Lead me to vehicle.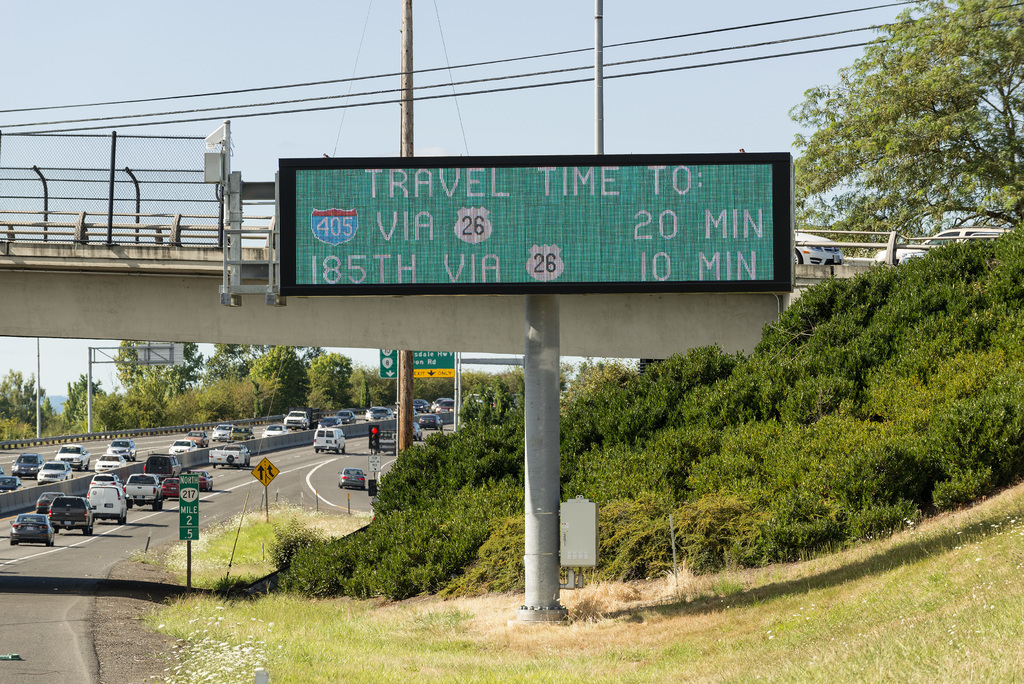
Lead to (x1=171, y1=439, x2=195, y2=452).
